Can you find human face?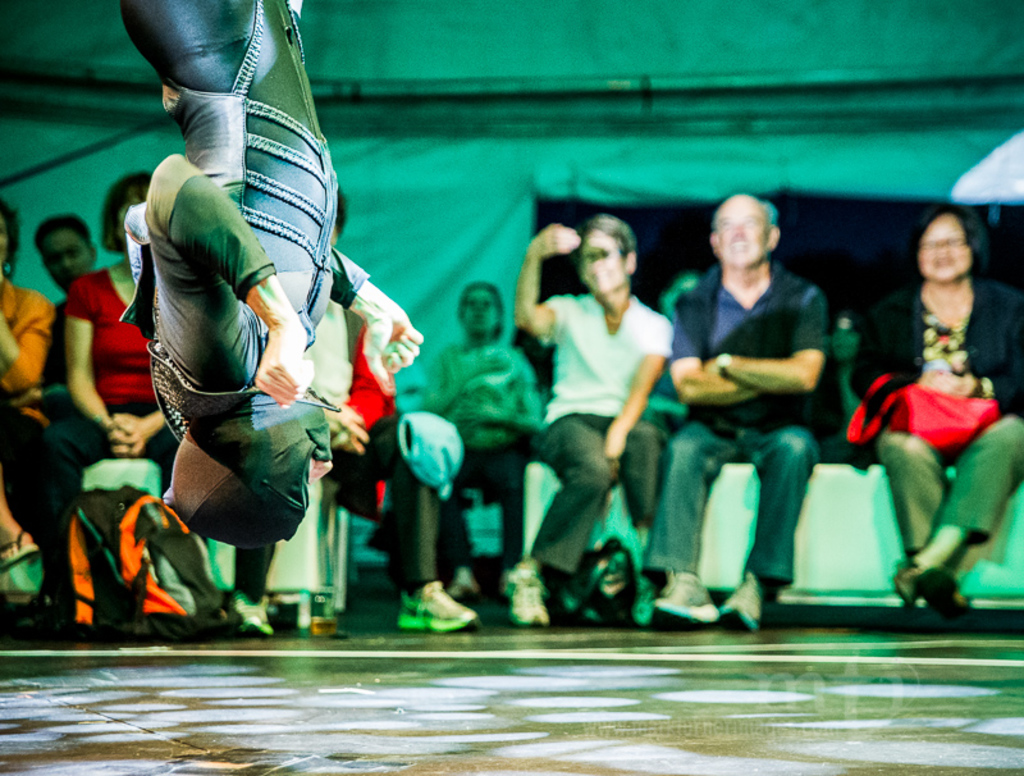
Yes, bounding box: (916, 213, 974, 283).
